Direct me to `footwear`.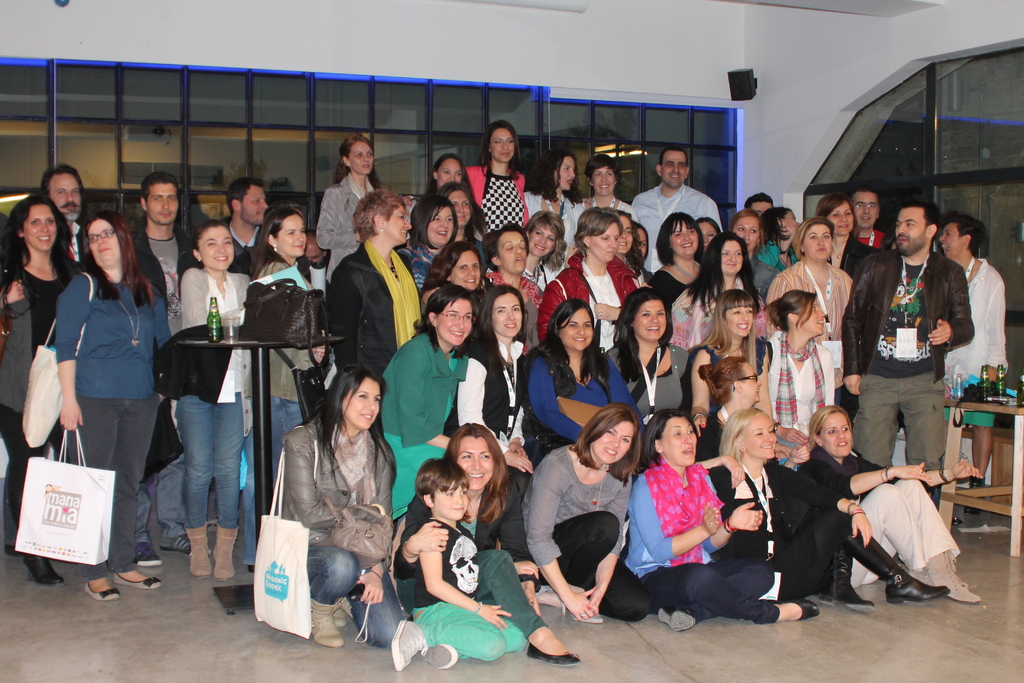
Direction: l=162, t=533, r=196, b=558.
